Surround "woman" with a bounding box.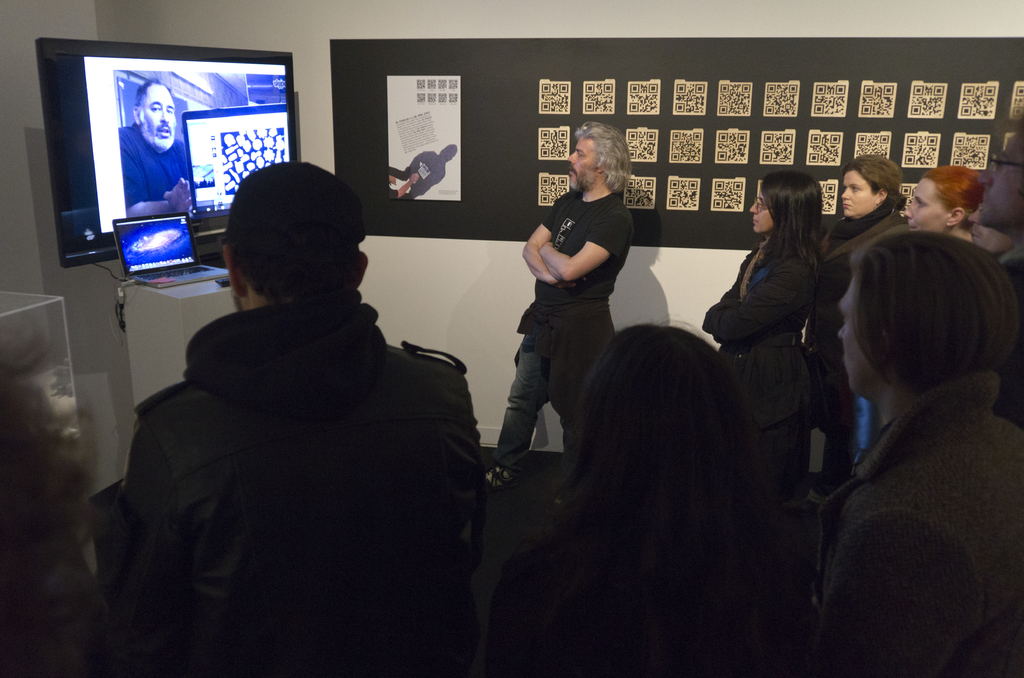
(left=0, top=318, right=163, bottom=677).
